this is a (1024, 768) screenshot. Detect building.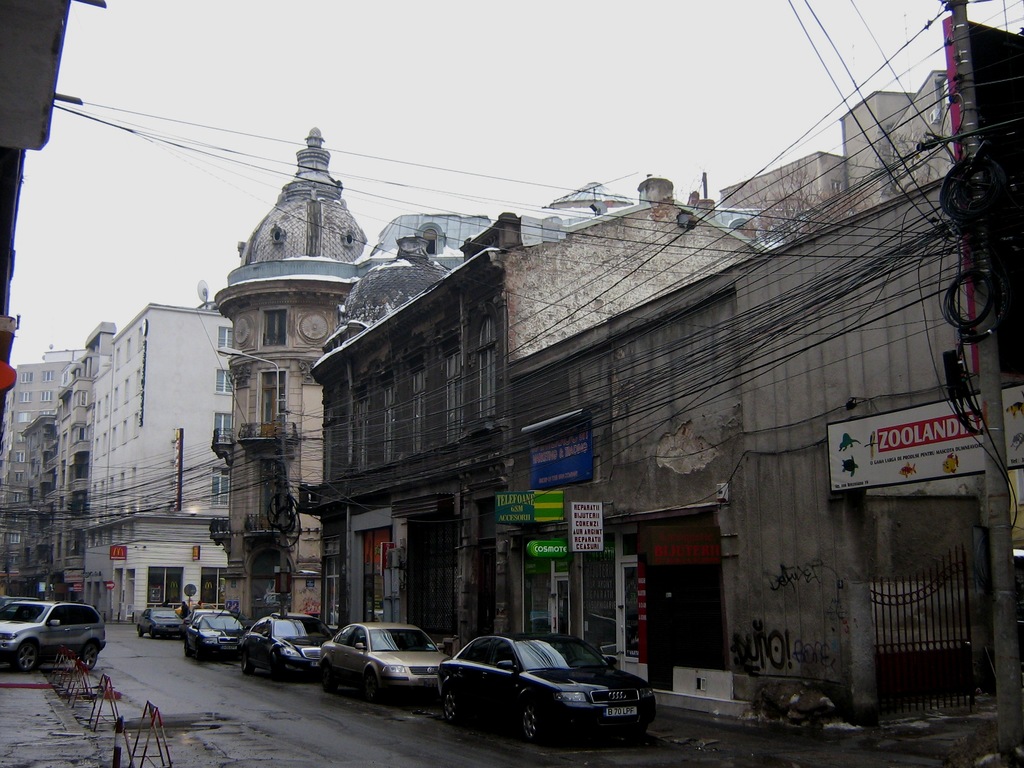
box=[56, 300, 237, 628].
